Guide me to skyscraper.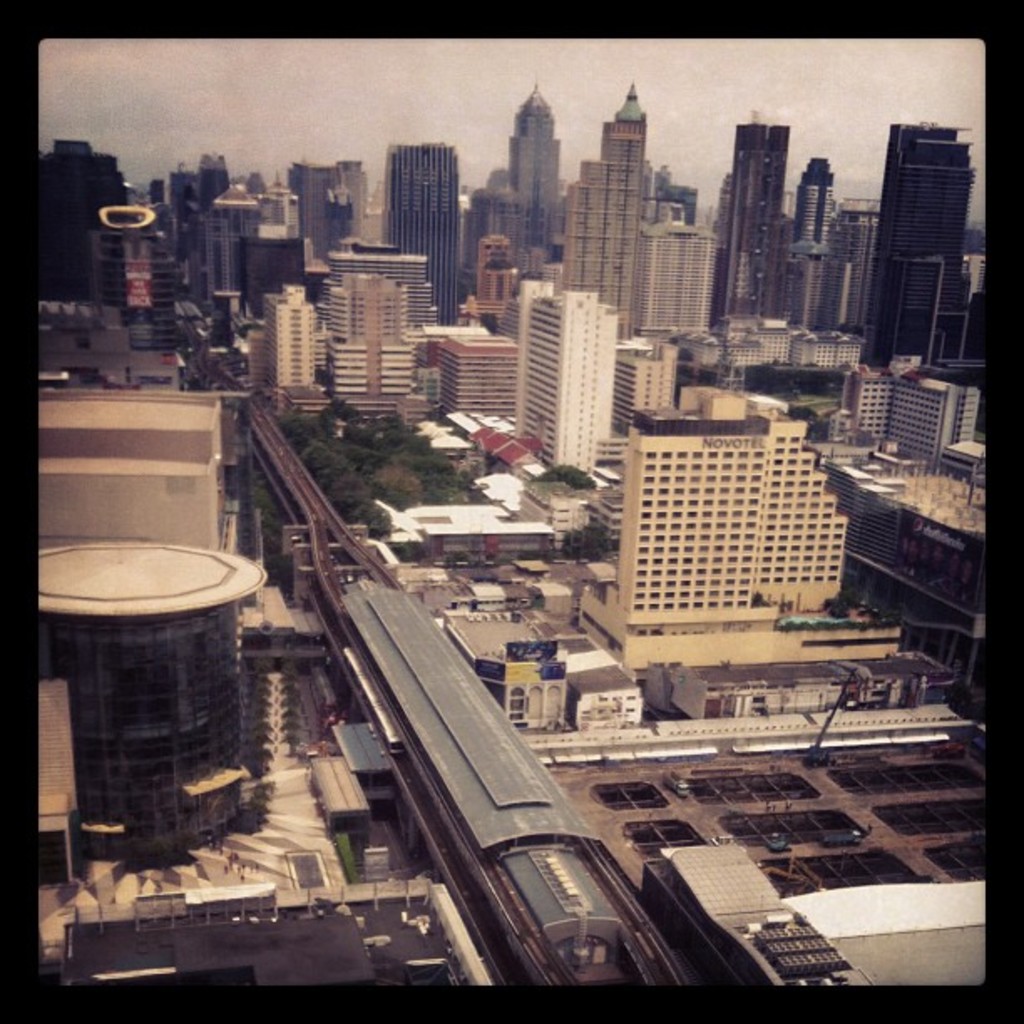
Guidance: locate(480, 84, 571, 263).
